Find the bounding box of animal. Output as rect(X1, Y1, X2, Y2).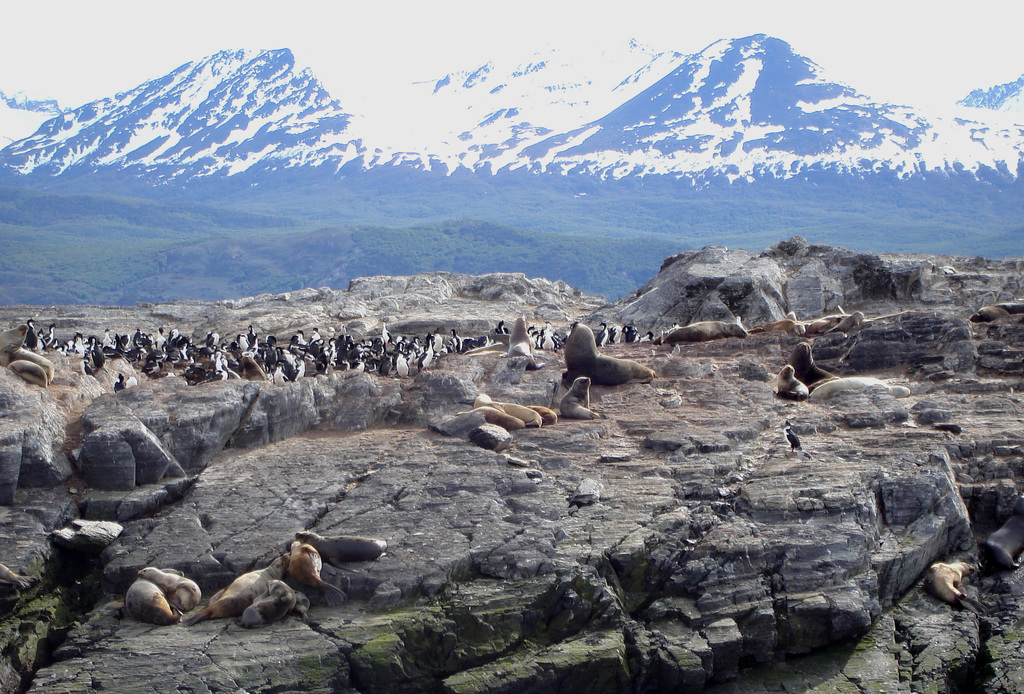
rect(924, 558, 988, 615).
